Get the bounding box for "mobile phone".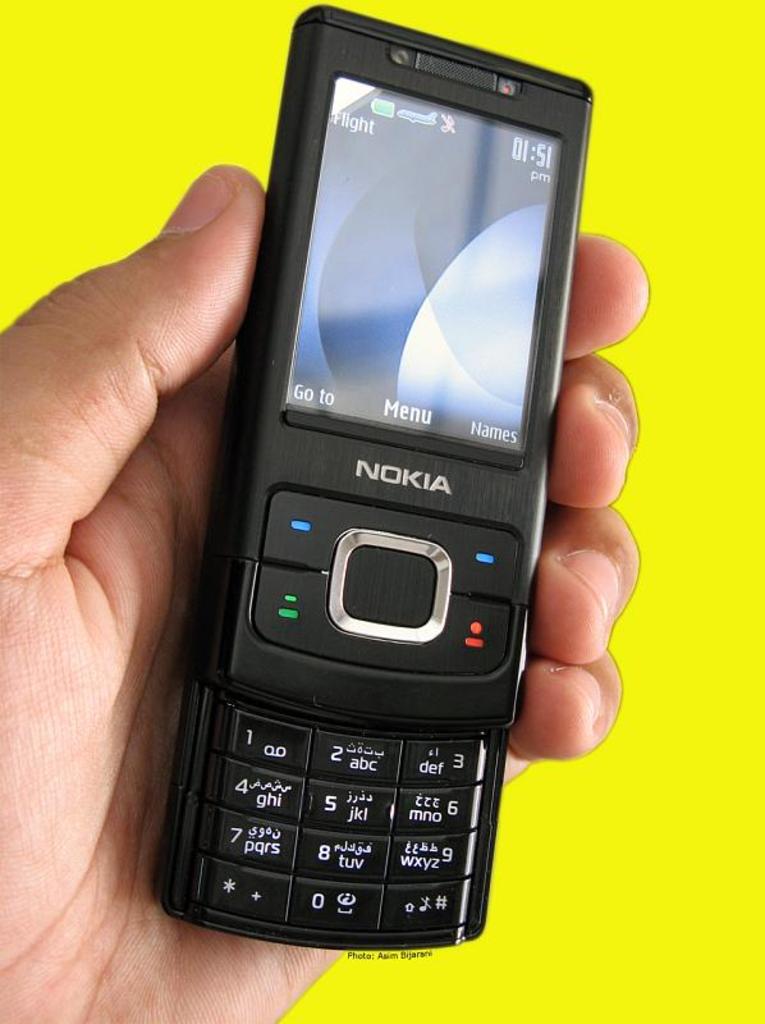
165 0 603 961.
